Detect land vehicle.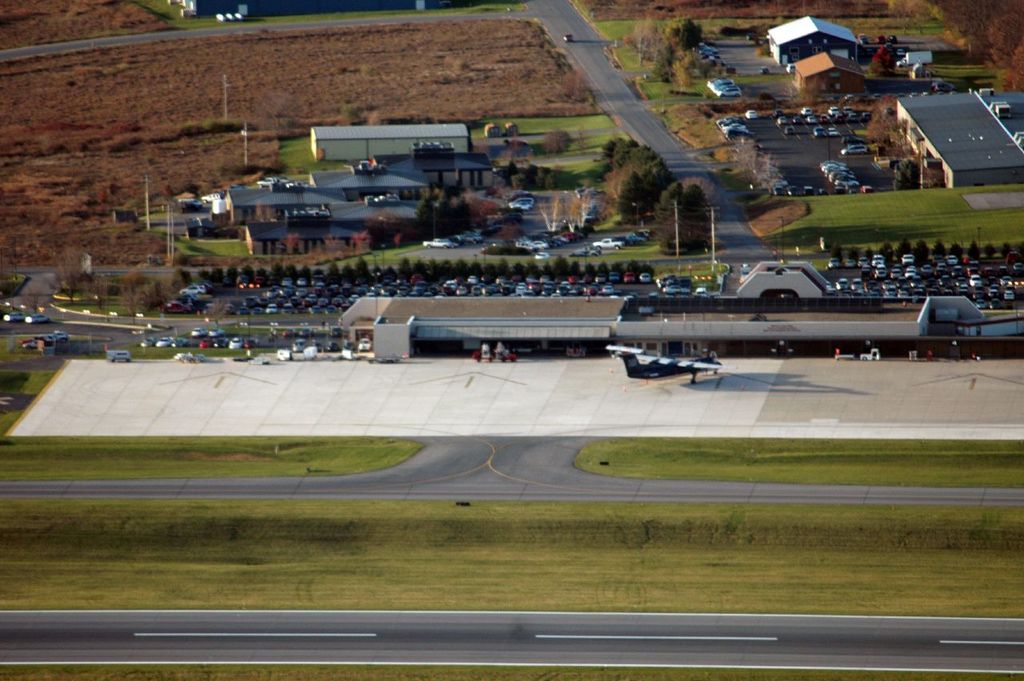
Detected at 292/339/306/351.
